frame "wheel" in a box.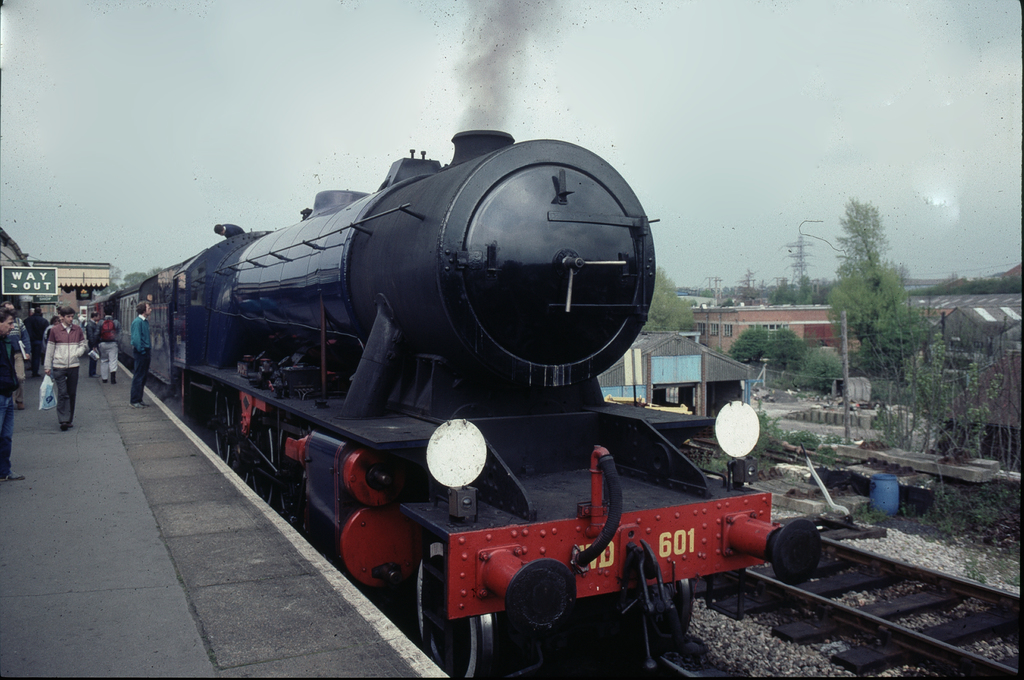
[210, 390, 235, 470].
